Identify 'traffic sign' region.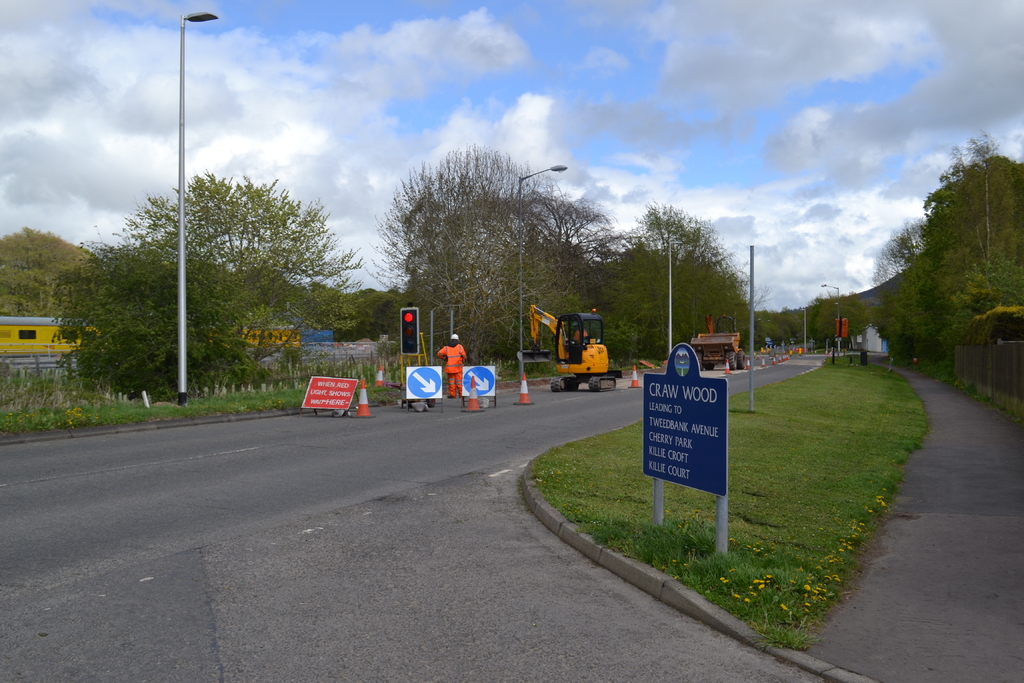
Region: 463 364 495 402.
